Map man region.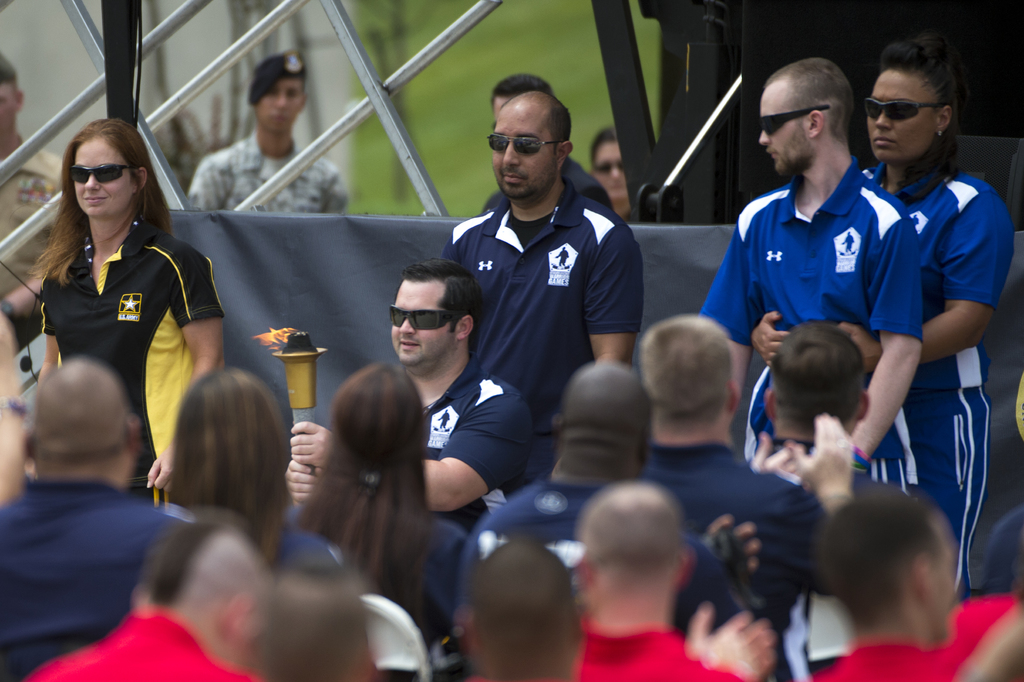
Mapped to x1=692, y1=55, x2=926, y2=491.
